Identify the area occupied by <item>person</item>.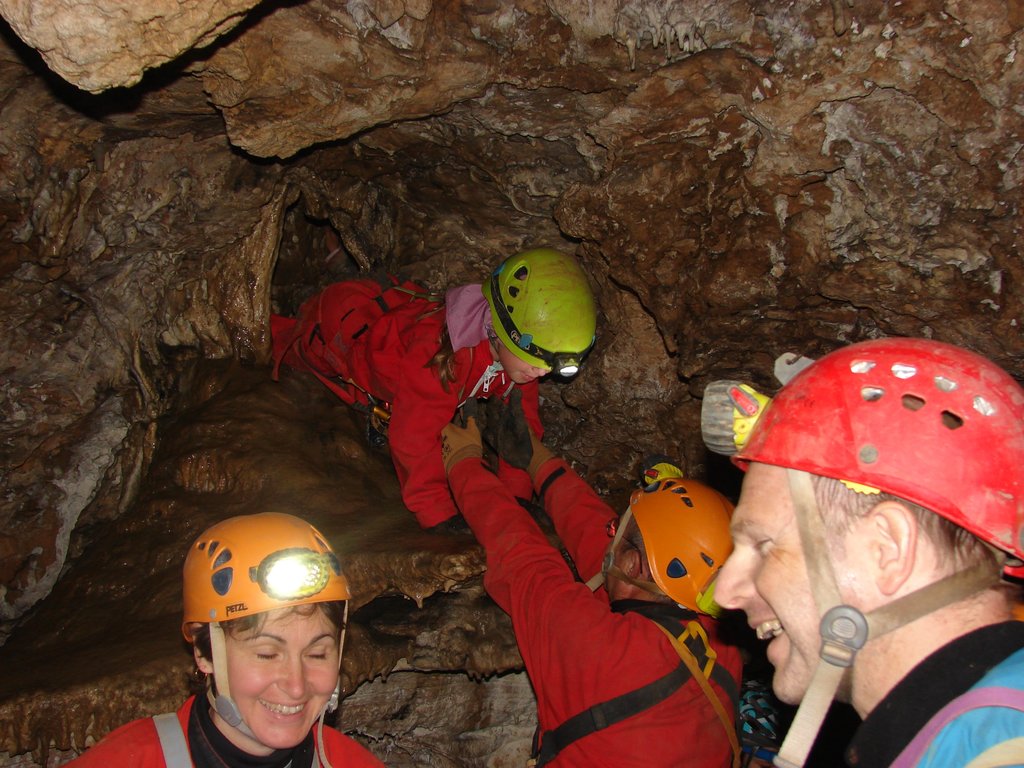
Area: (58,511,386,767).
